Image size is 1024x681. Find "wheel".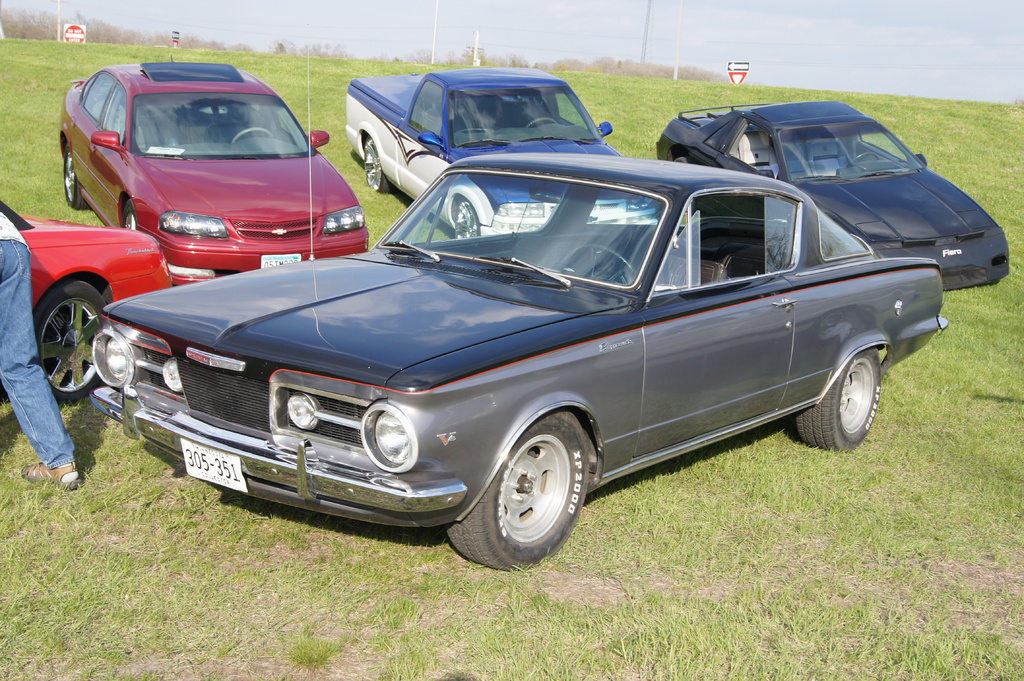
566, 244, 643, 278.
